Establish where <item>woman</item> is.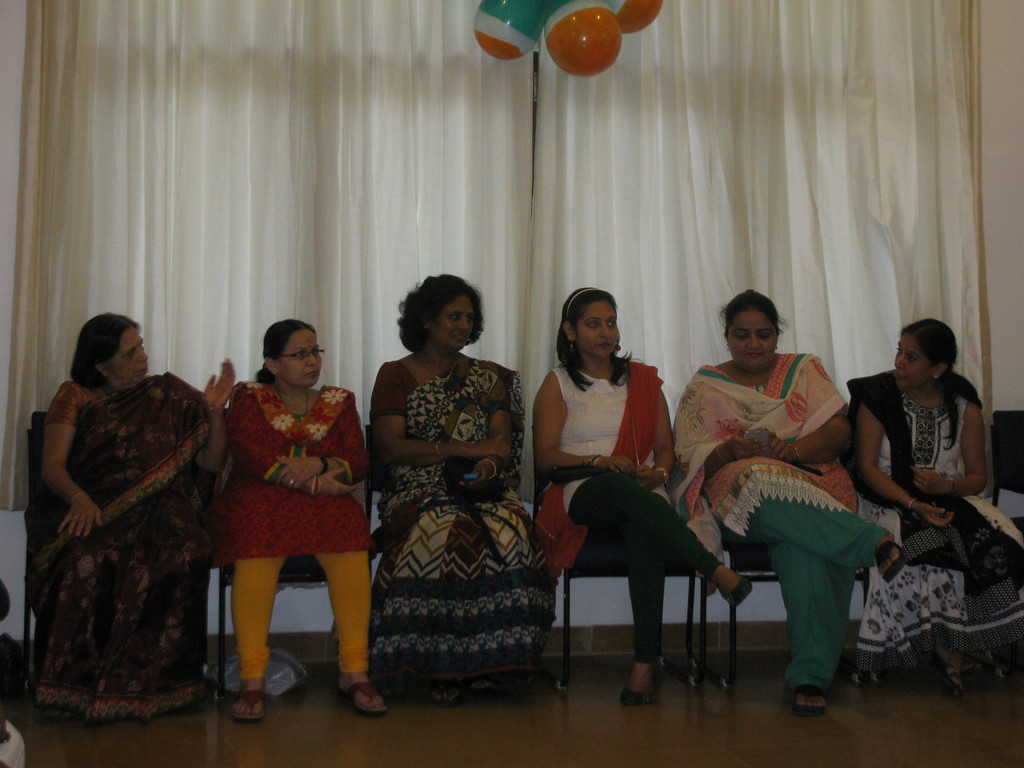
Established at <box>206,316,391,729</box>.
